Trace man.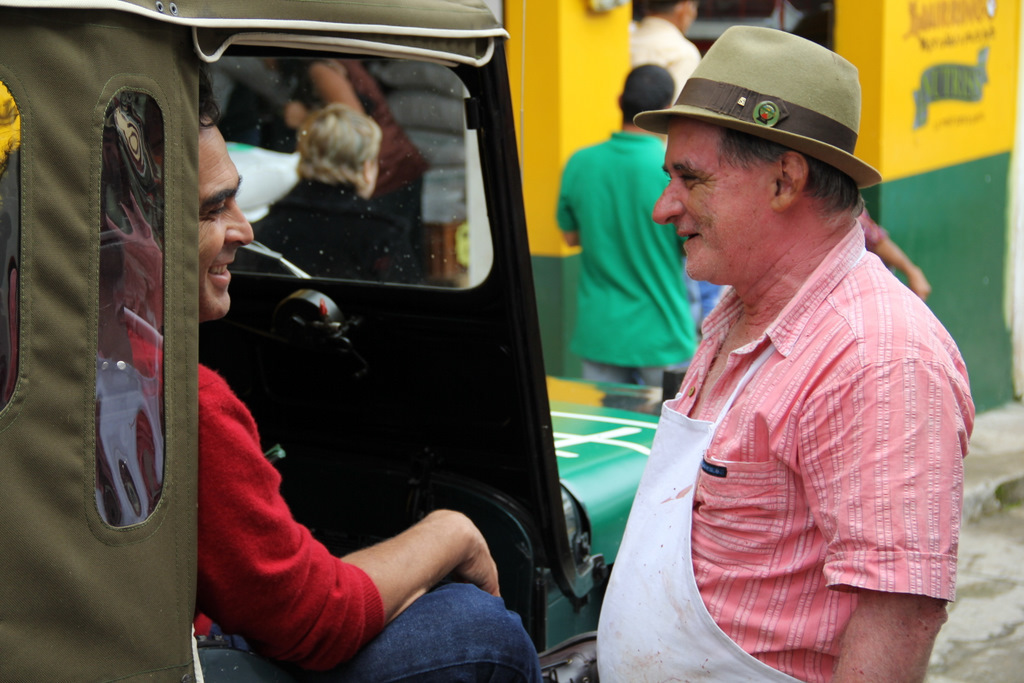
Traced to Rect(623, 0, 704, 103).
